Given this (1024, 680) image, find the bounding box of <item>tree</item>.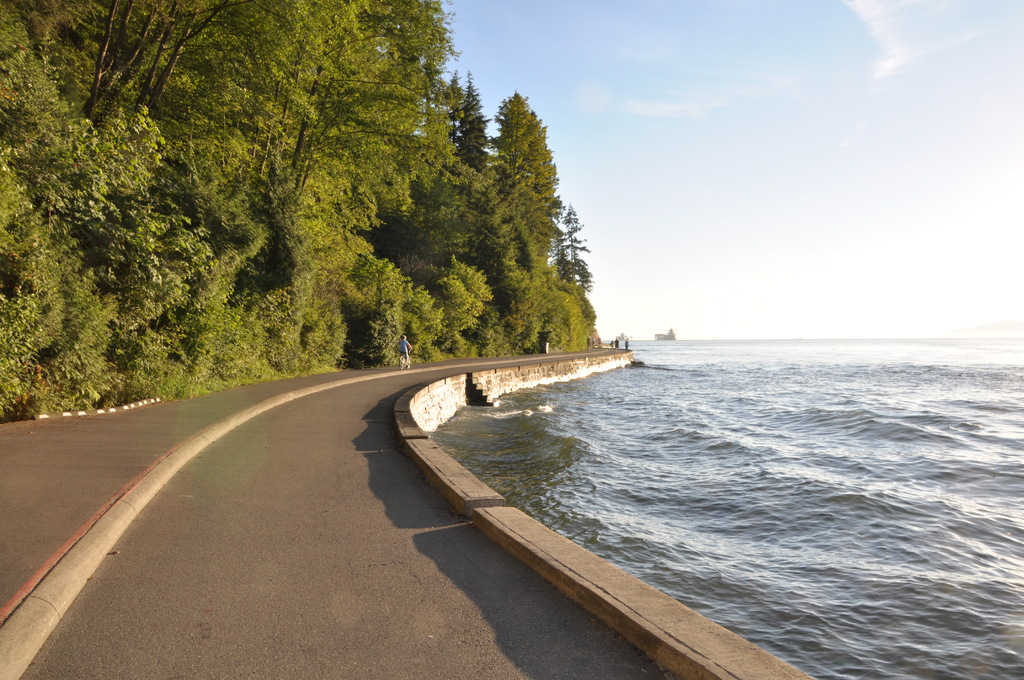
{"x1": 547, "y1": 281, "x2": 592, "y2": 348}.
